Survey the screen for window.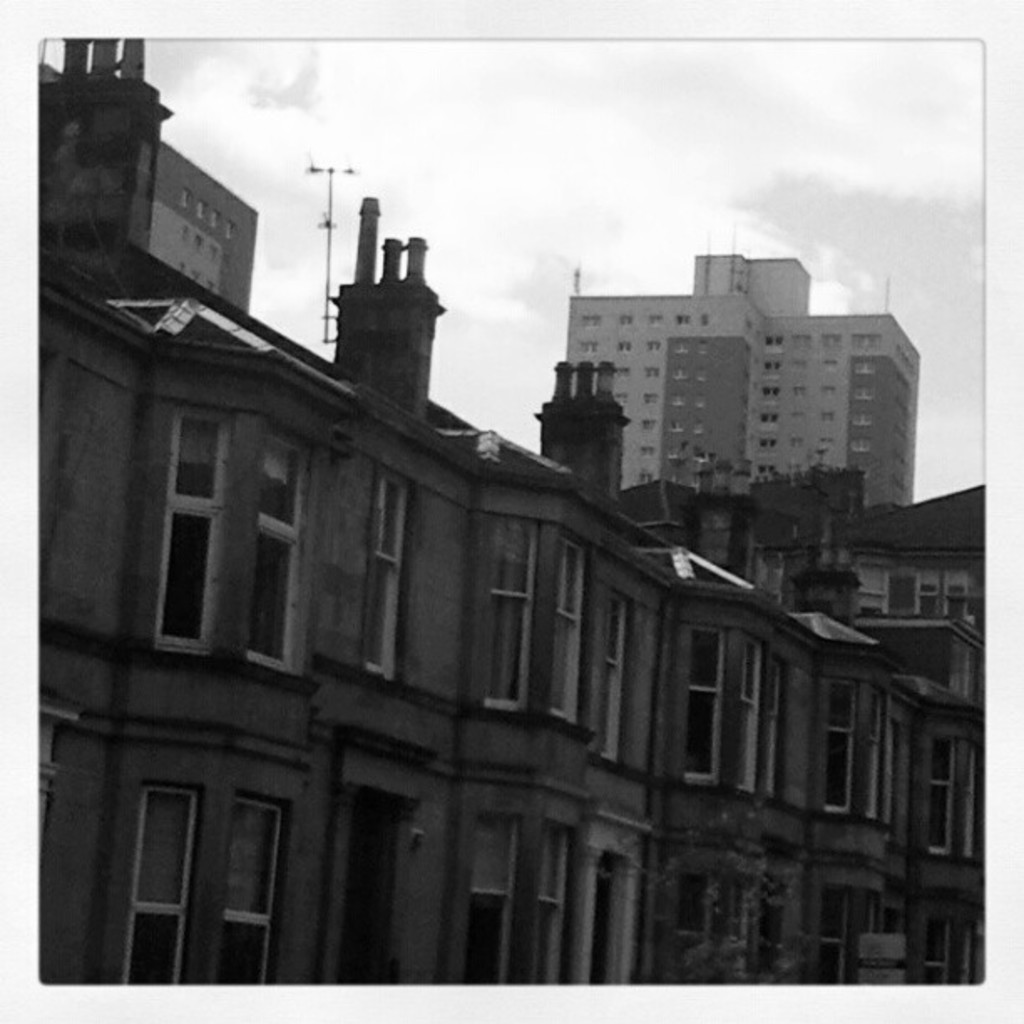
Survey found: bbox=(919, 572, 940, 614).
